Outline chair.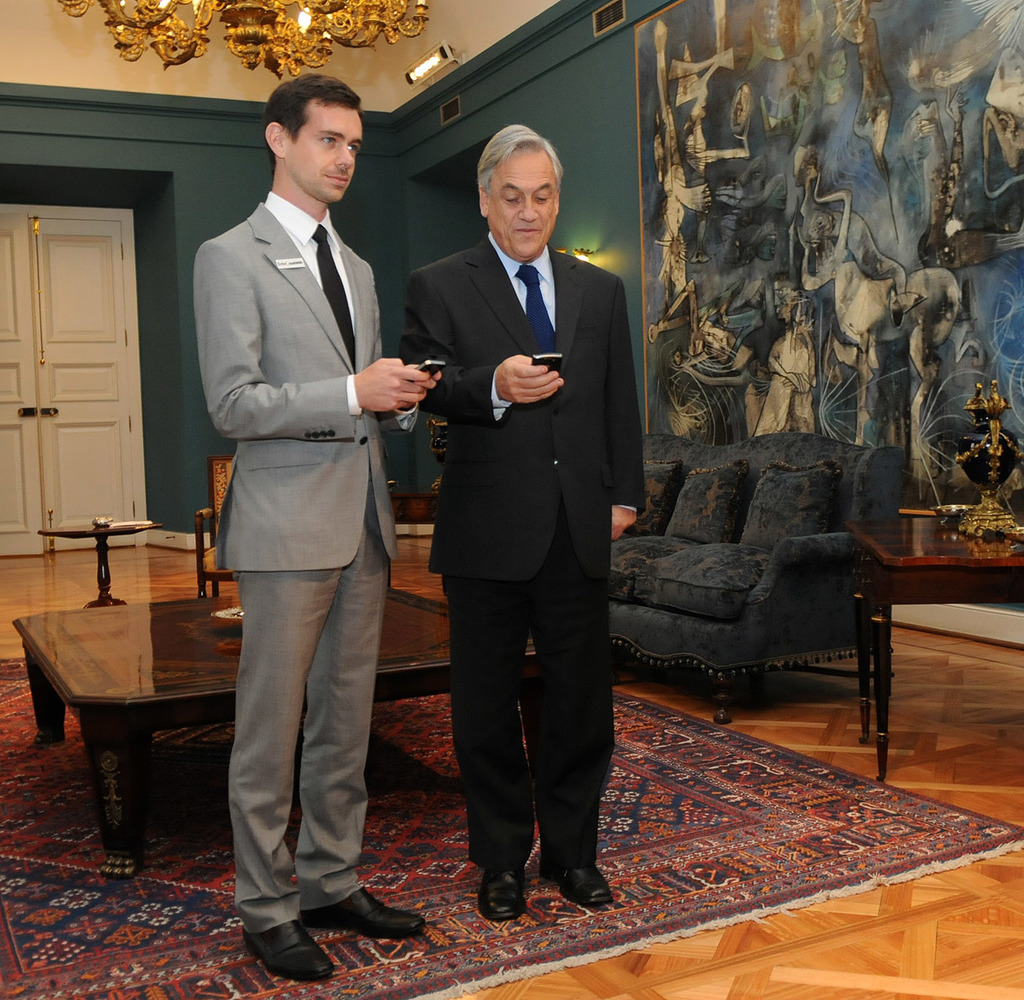
Outline: 192,451,235,603.
